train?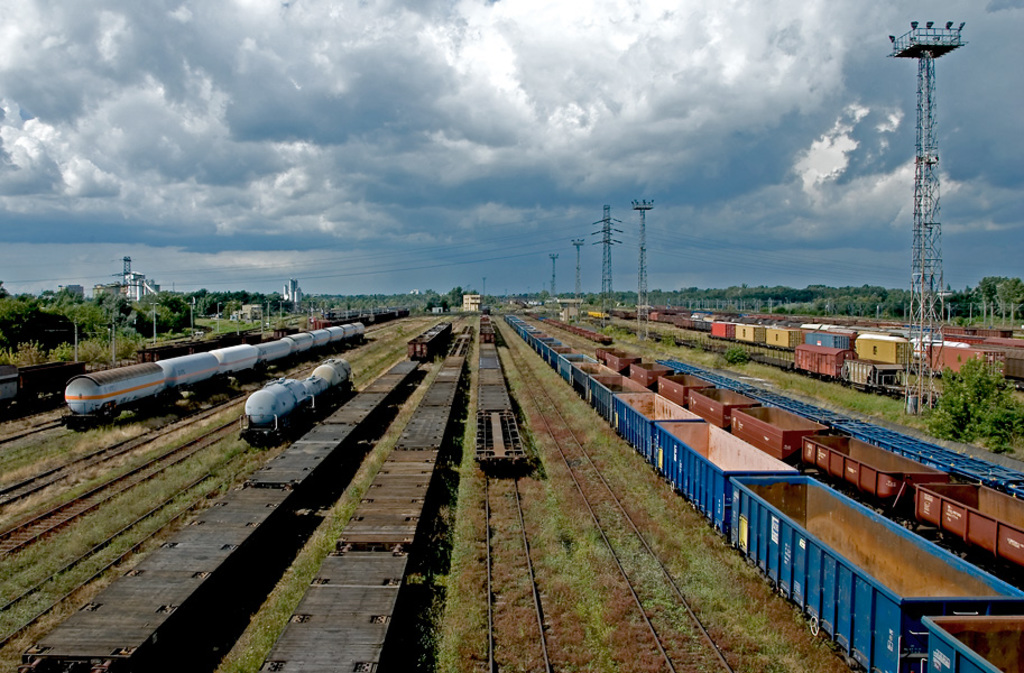
663,352,1016,494
